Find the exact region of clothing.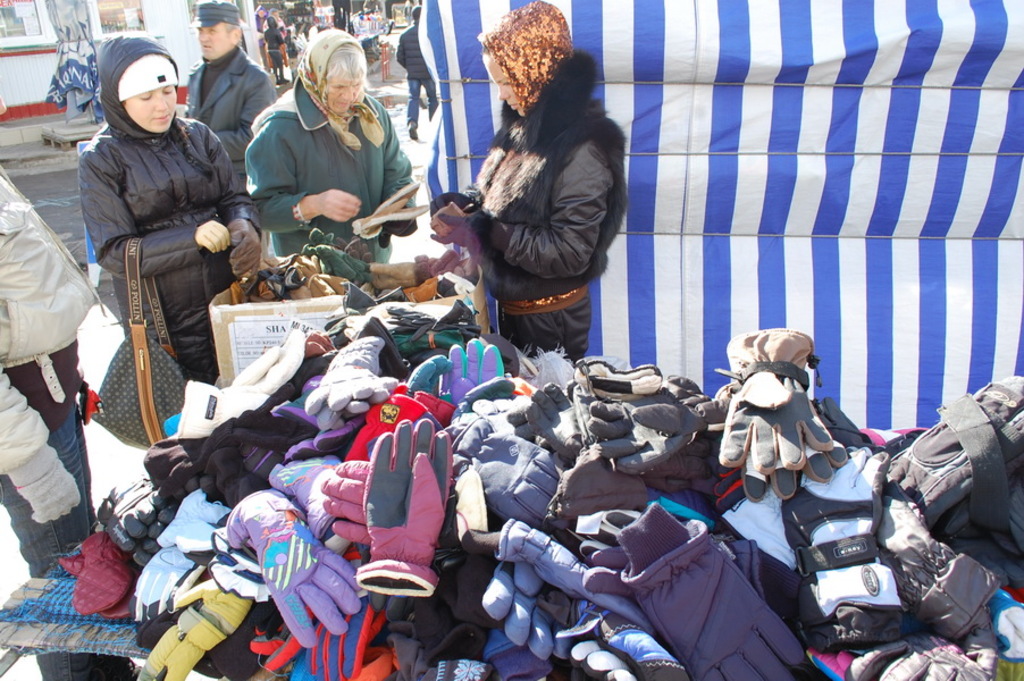
Exact region: l=437, t=47, r=638, b=336.
